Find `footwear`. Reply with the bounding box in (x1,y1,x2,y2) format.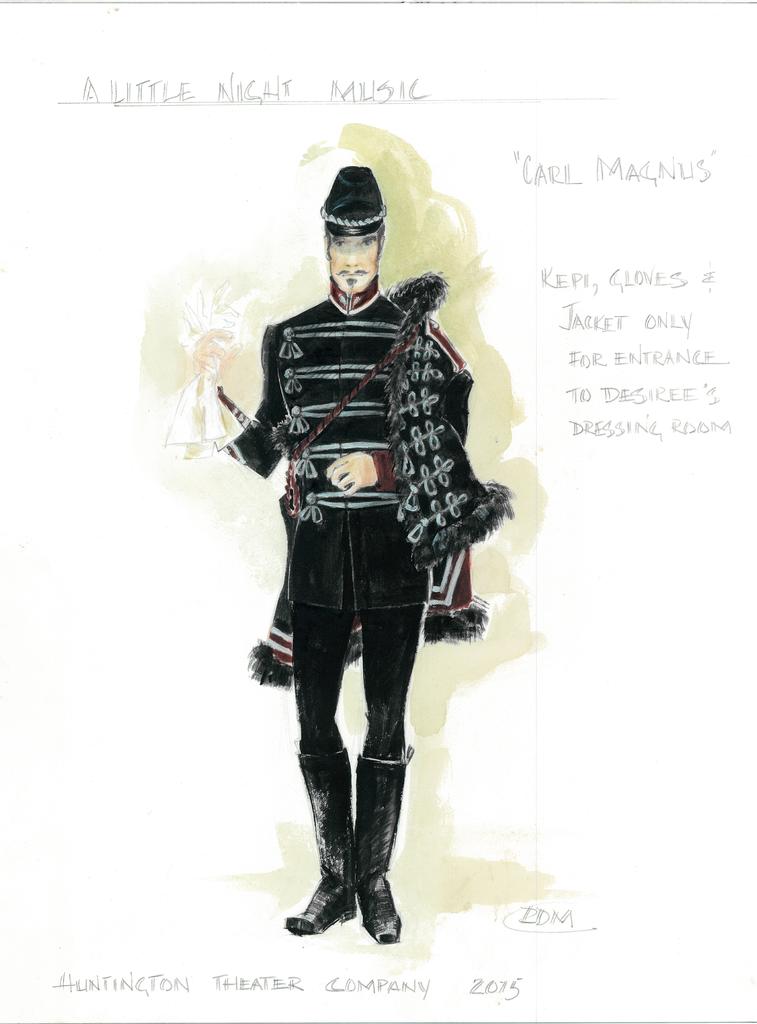
(283,748,357,934).
